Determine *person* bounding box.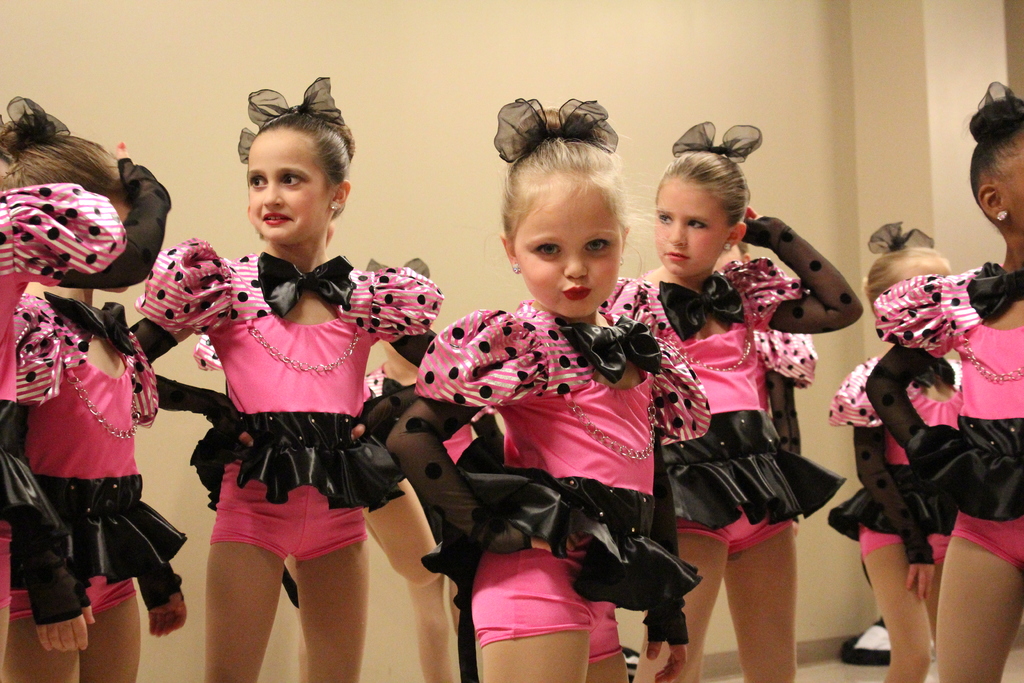
Determined: 153 111 413 682.
